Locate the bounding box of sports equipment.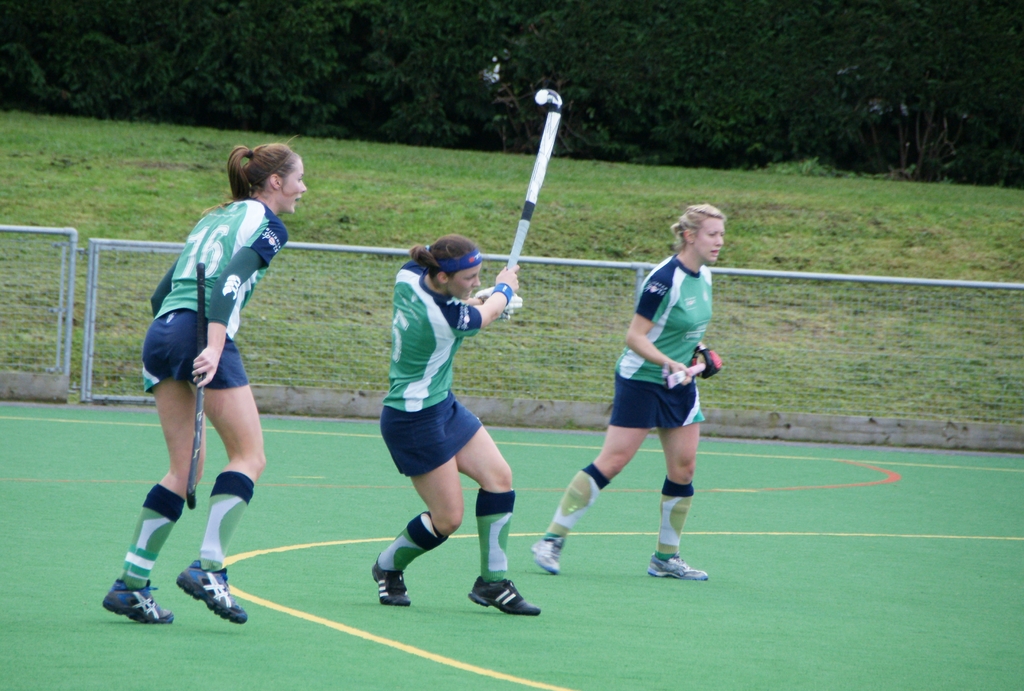
Bounding box: left=693, top=341, right=721, bottom=382.
